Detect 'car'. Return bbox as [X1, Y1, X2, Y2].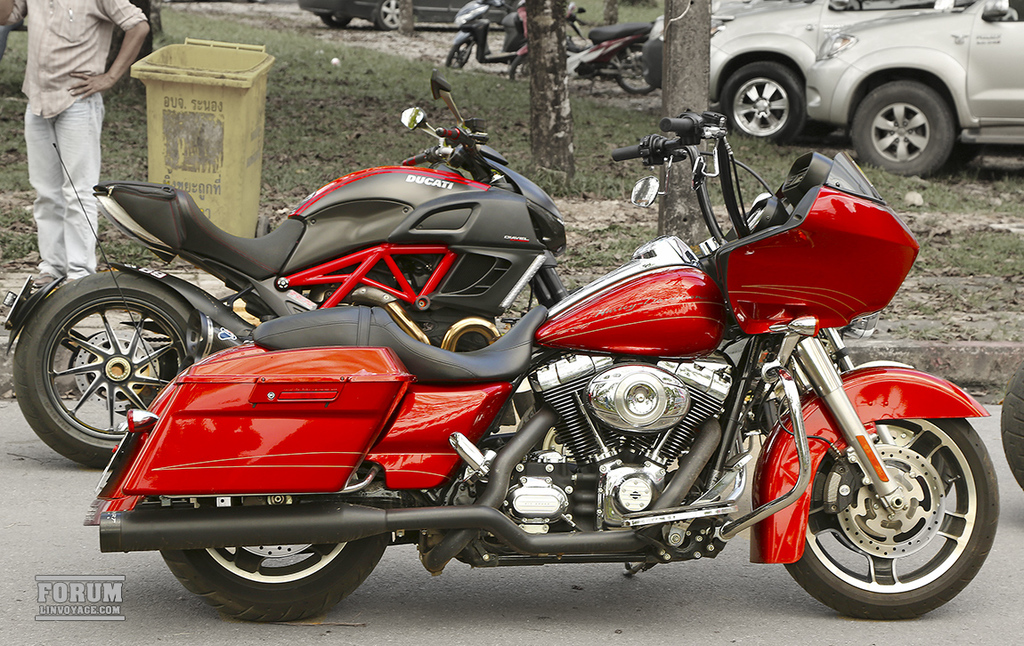
[809, 0, 1023, 181].
